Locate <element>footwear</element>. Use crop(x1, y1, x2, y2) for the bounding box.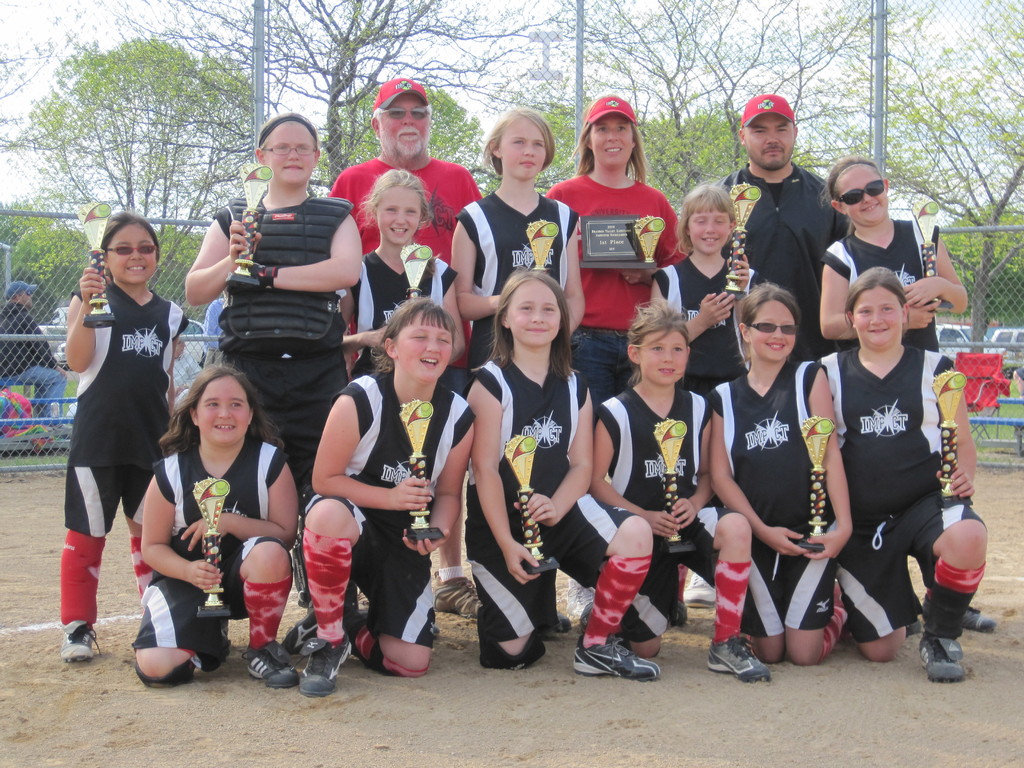
crop(434, 573, 488, 614).
